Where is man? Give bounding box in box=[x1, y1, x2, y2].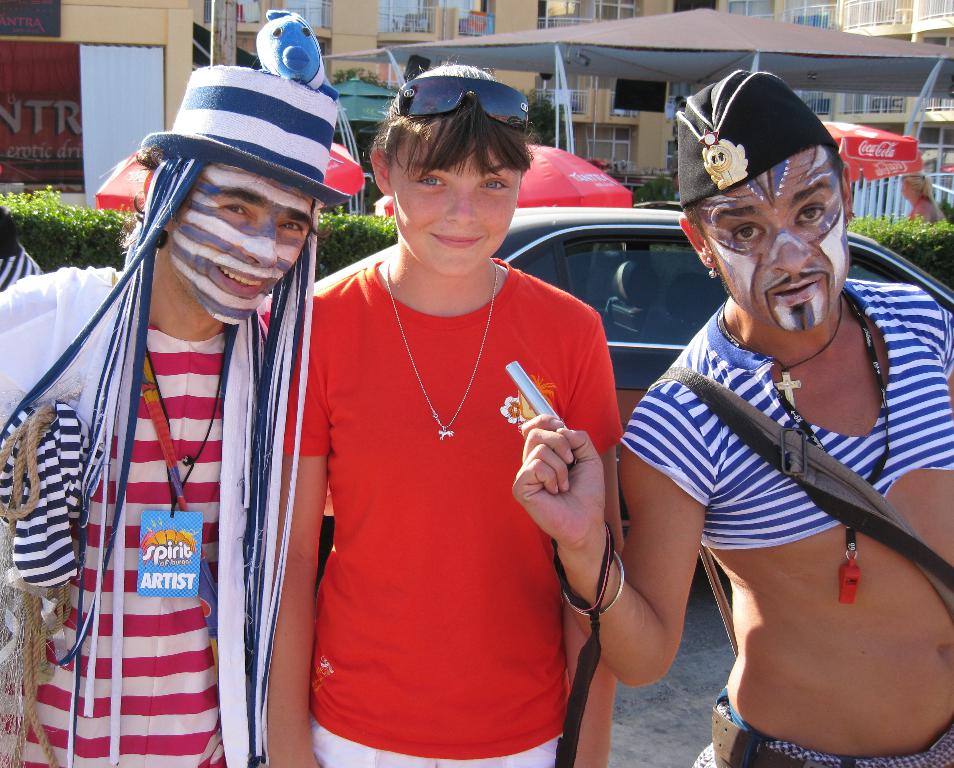
box=[511, 140, 953, 767].
